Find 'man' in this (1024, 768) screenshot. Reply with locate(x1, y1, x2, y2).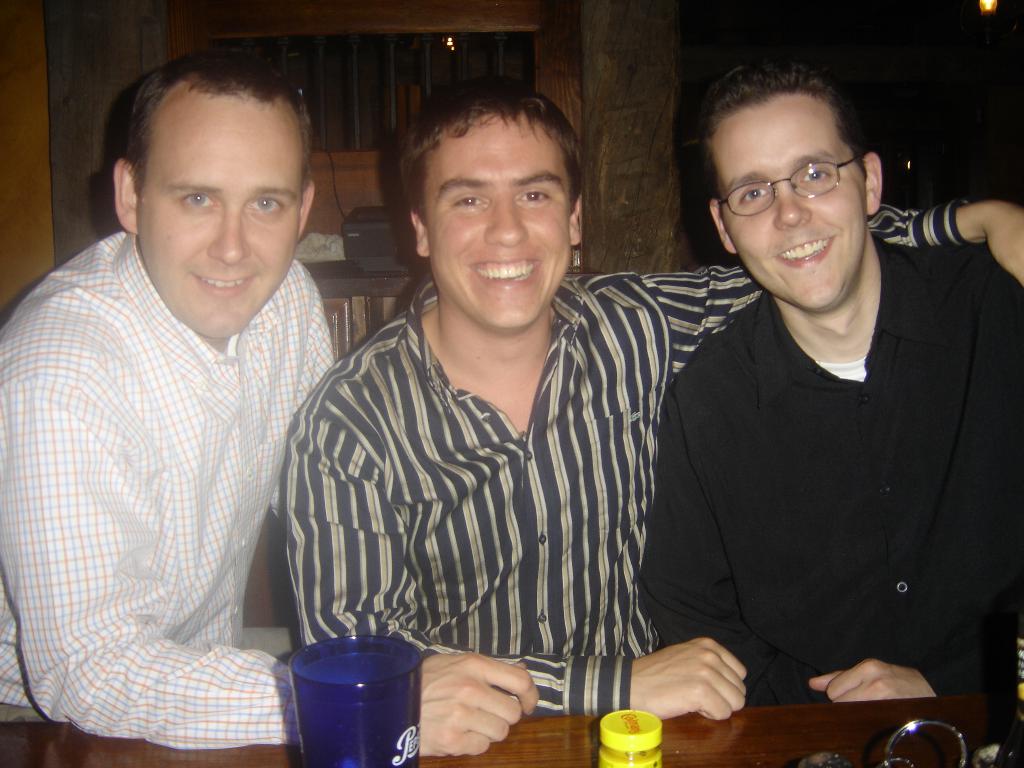
locate(650, 56, 1012, 705).
